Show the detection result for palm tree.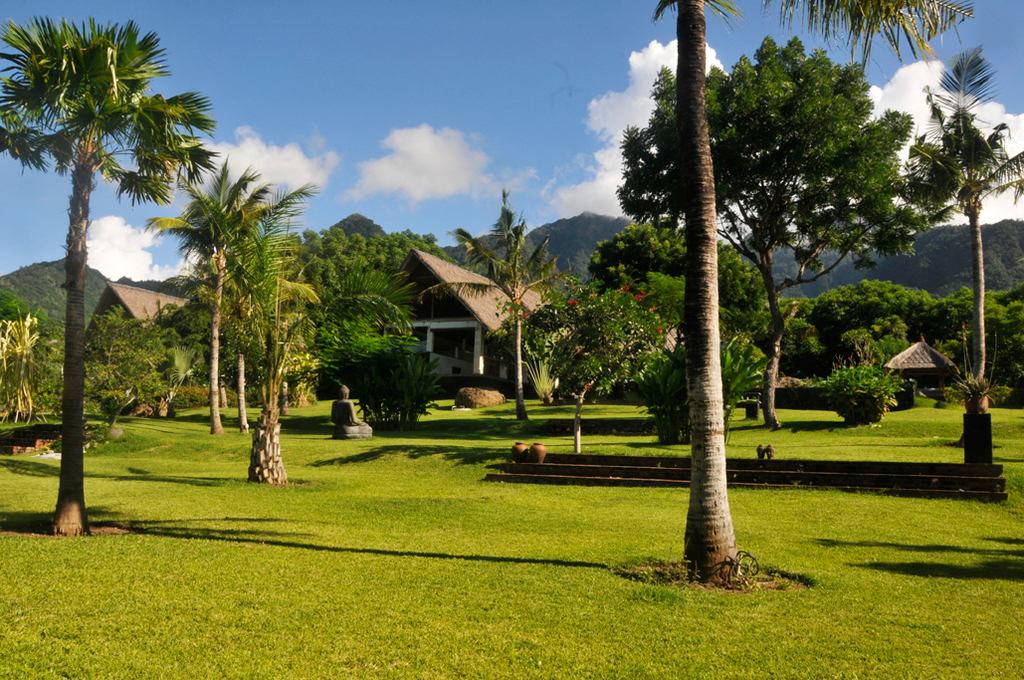
BBox(417, 214, 556, 421).
